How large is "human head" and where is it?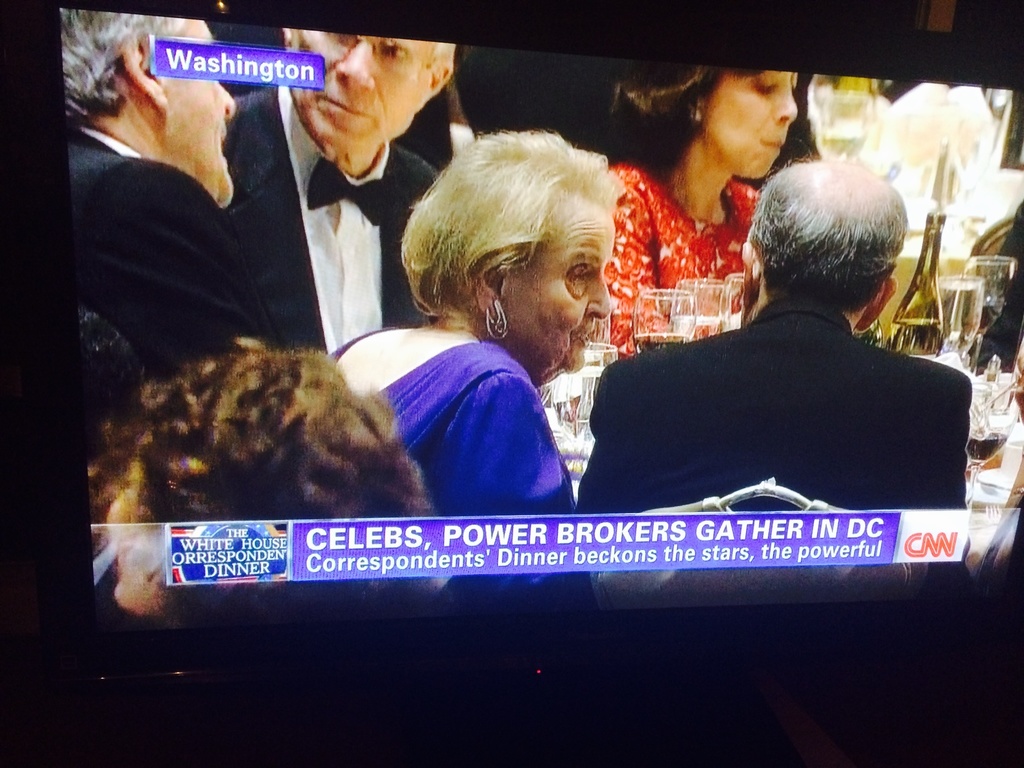
Bounding box: 645/51/793/184.
